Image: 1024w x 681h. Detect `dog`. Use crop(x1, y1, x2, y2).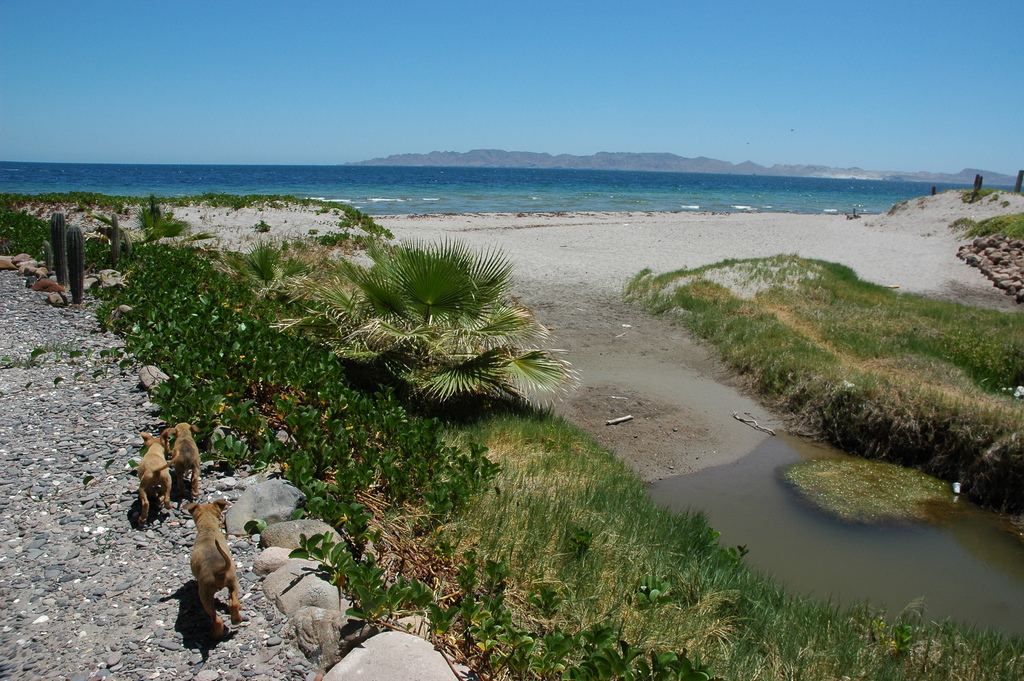
crop(163, 424, 199, 496).
